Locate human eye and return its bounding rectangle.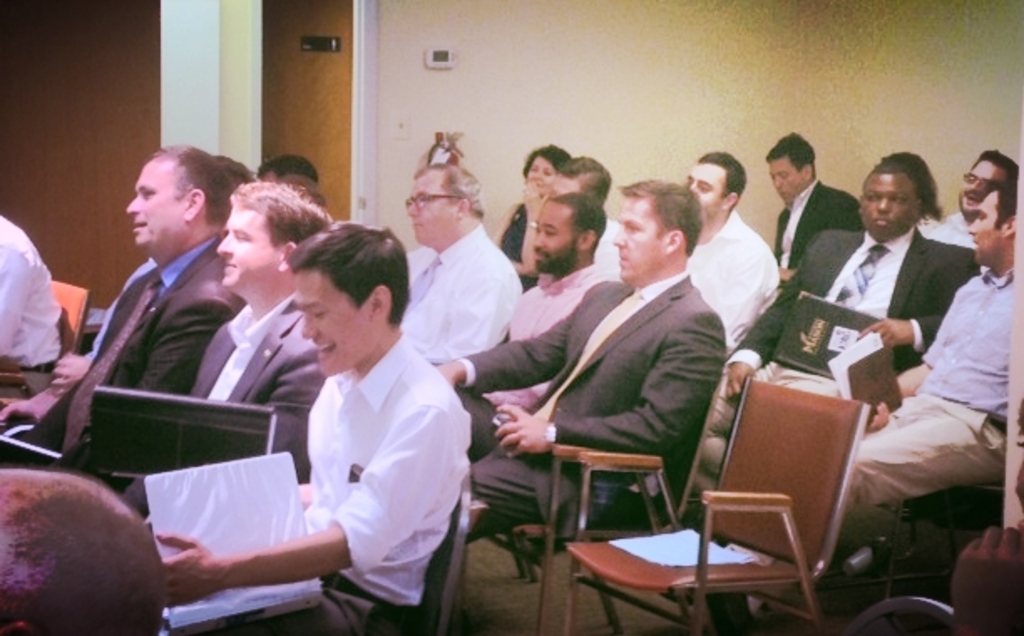
x1=977, y1=211, x2=991, y2=221.
